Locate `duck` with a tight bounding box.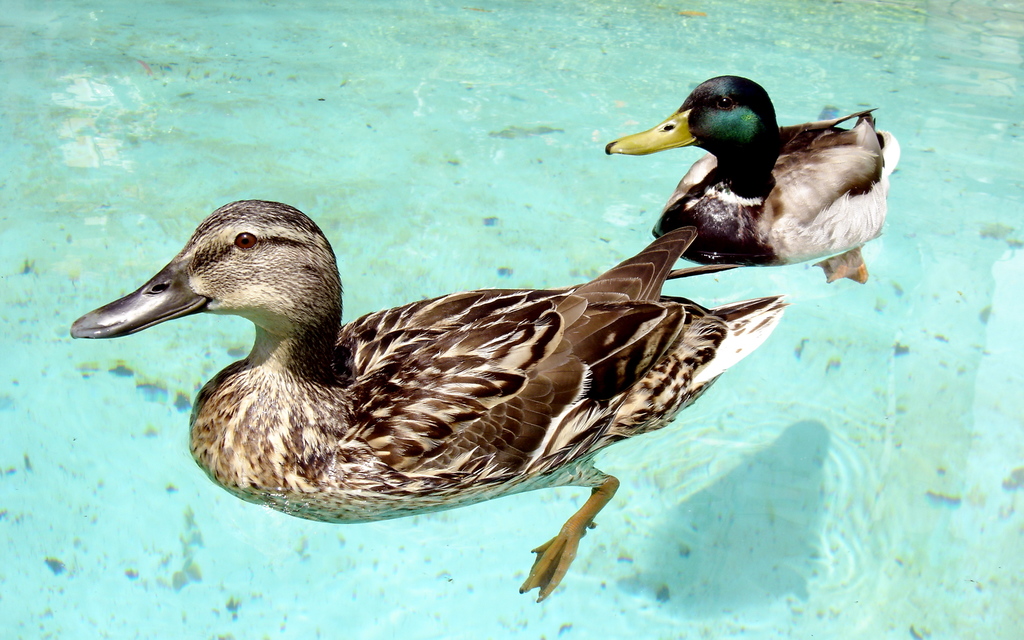
(595,72,901,304).
